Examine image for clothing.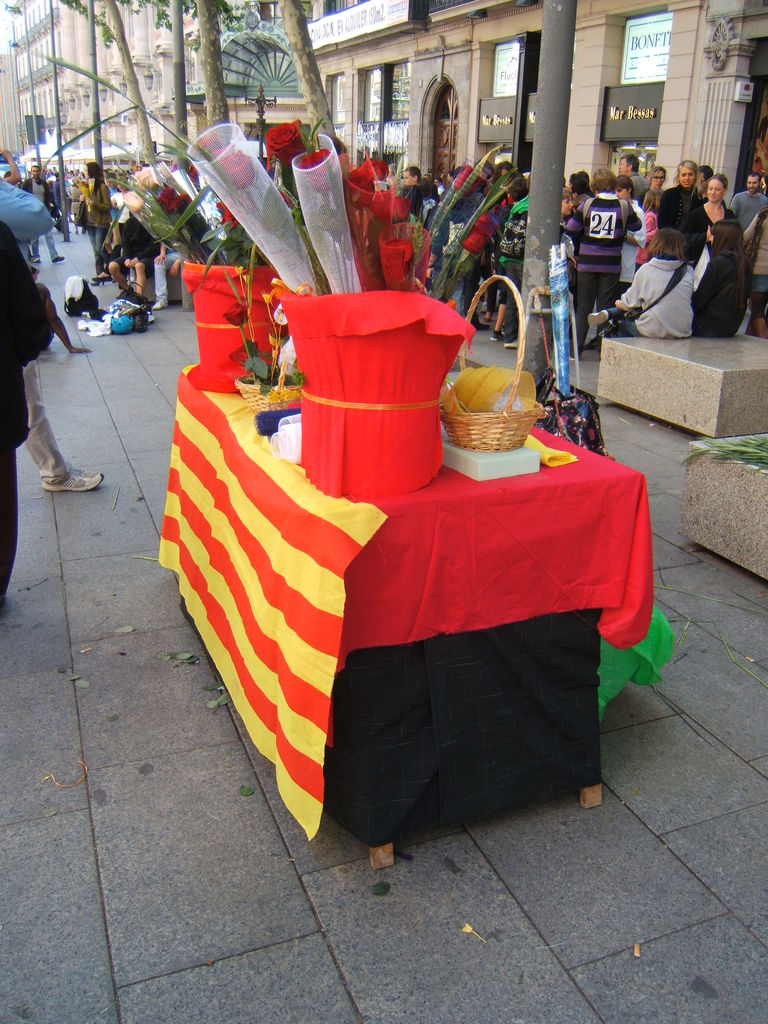
Examination result: <bbox>691, 246, 737, 332</bbox>.
